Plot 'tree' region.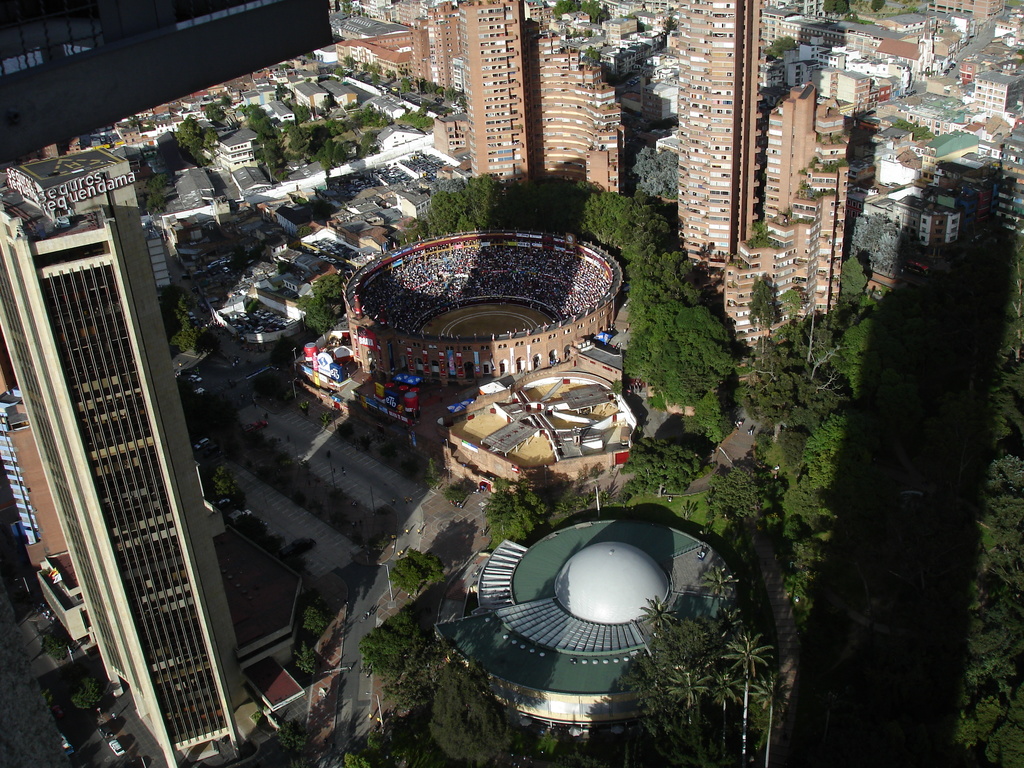
Plotted at <bbox>628, 243, 700, 317</bbox>.
